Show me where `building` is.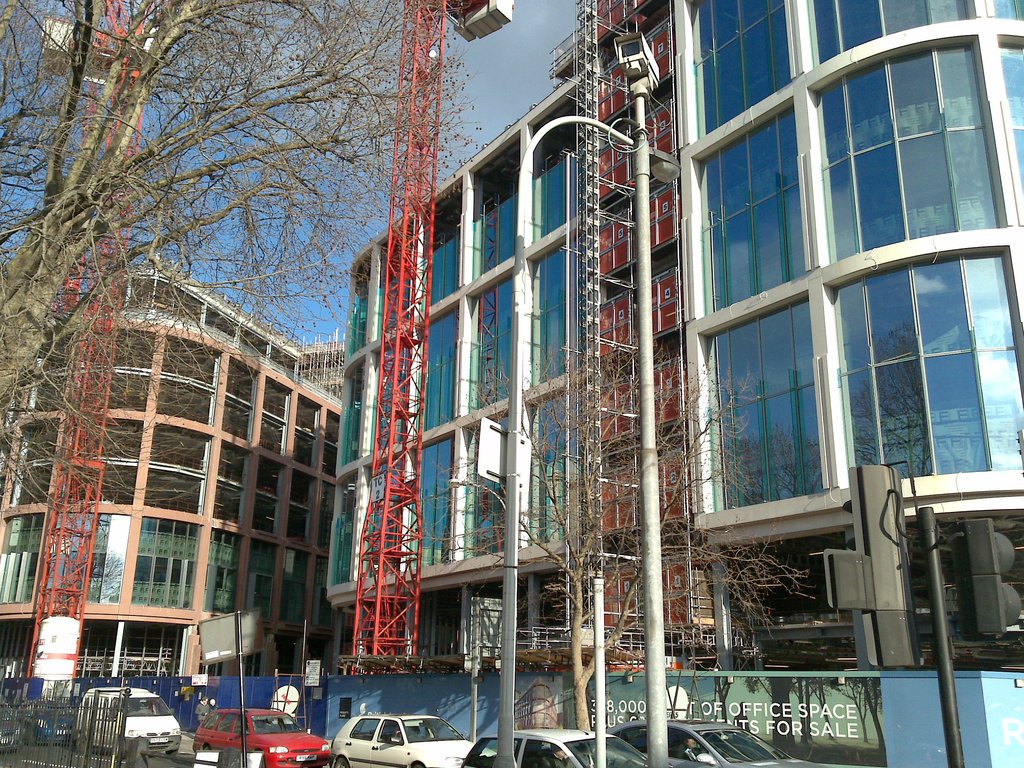
`building` is at rect(0, 254, 341, 678).
